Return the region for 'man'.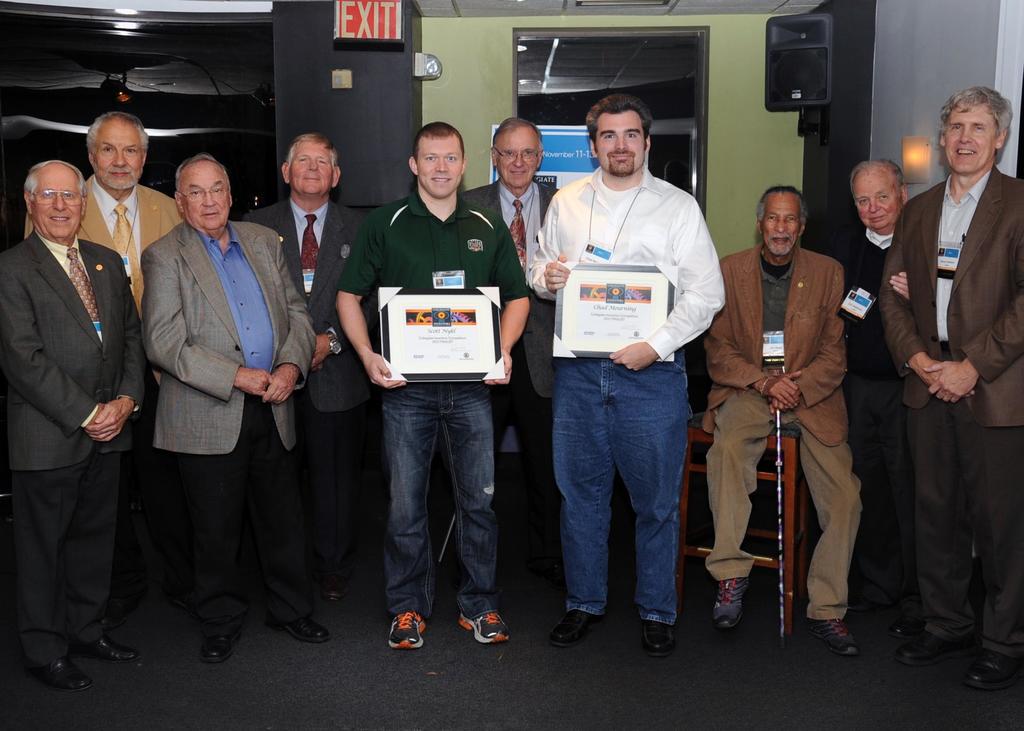
bbox(0, 160, 150, 689).
